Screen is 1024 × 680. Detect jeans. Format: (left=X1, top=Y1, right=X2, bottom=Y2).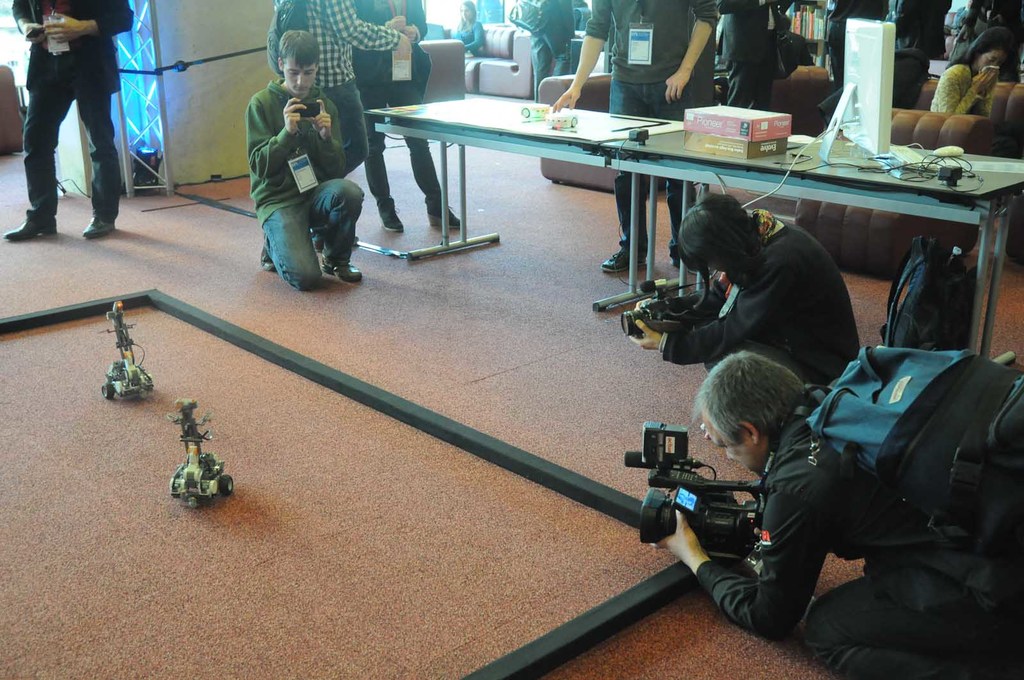
(left=328, top=74, right=369, bottom=181).
